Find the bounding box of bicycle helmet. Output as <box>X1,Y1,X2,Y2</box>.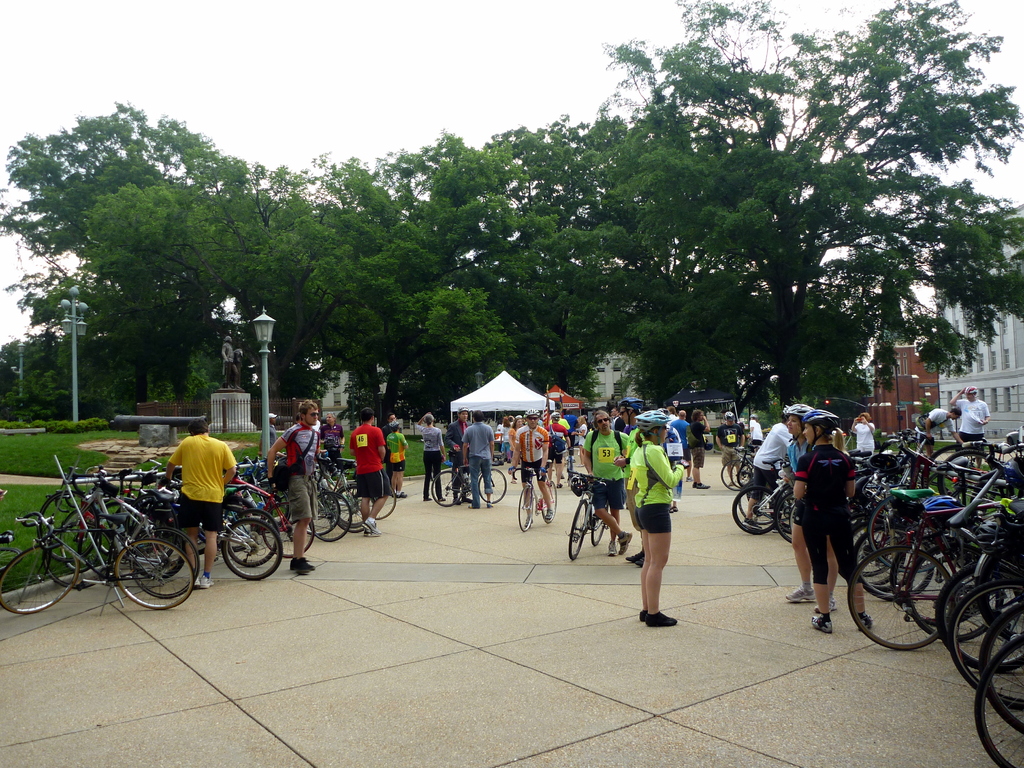
<box>799,406,840,436</box>.
